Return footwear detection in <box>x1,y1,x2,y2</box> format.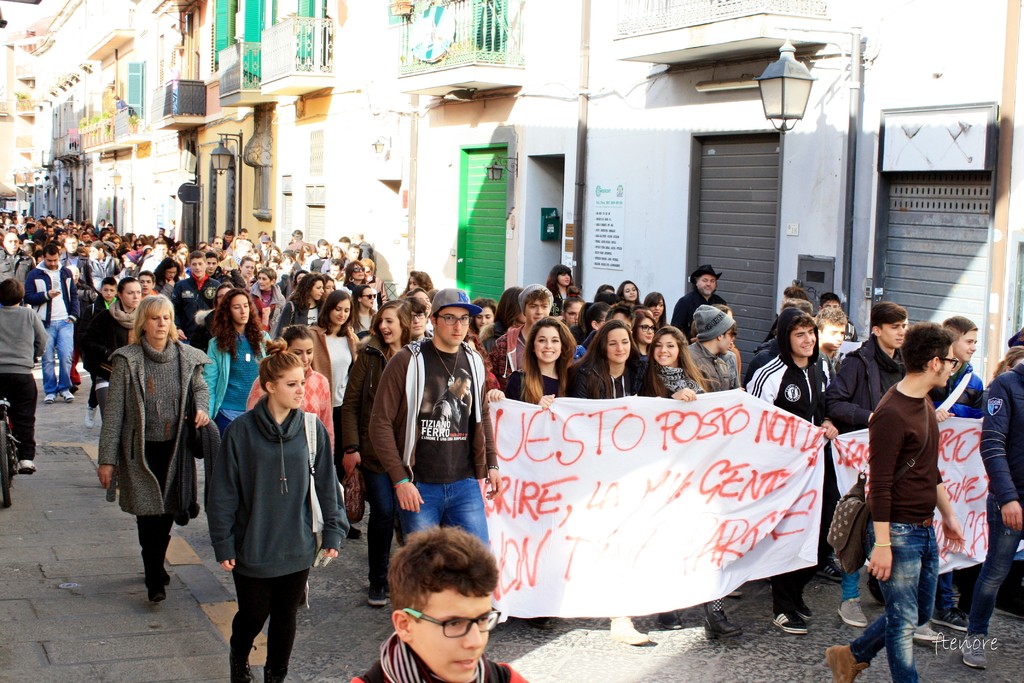
<box>826,644,868,678</box>.
